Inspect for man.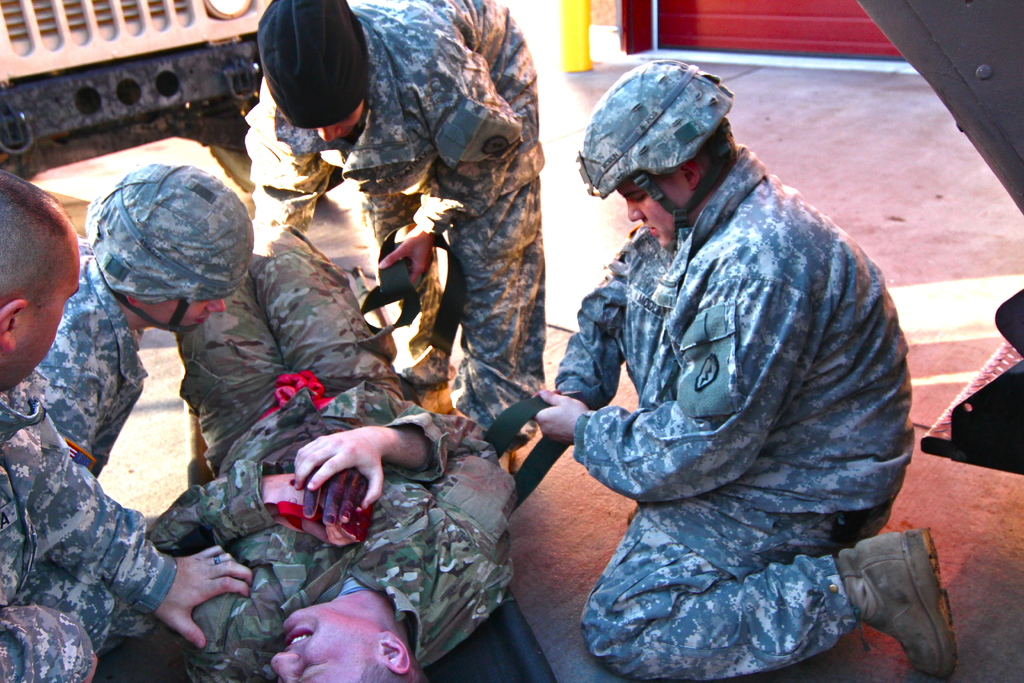
Inspection: [left=484, top=47, right=943, bottom=682].
